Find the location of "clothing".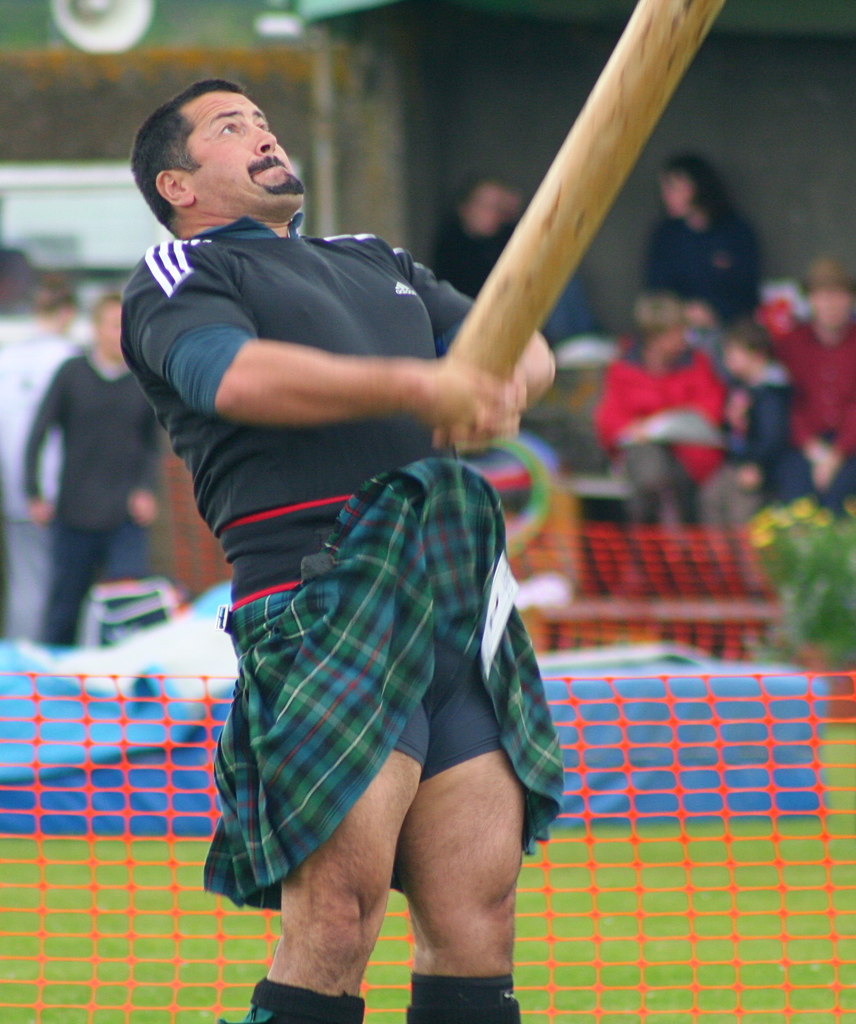
Location: BBox(638, 211, 790, 332).
